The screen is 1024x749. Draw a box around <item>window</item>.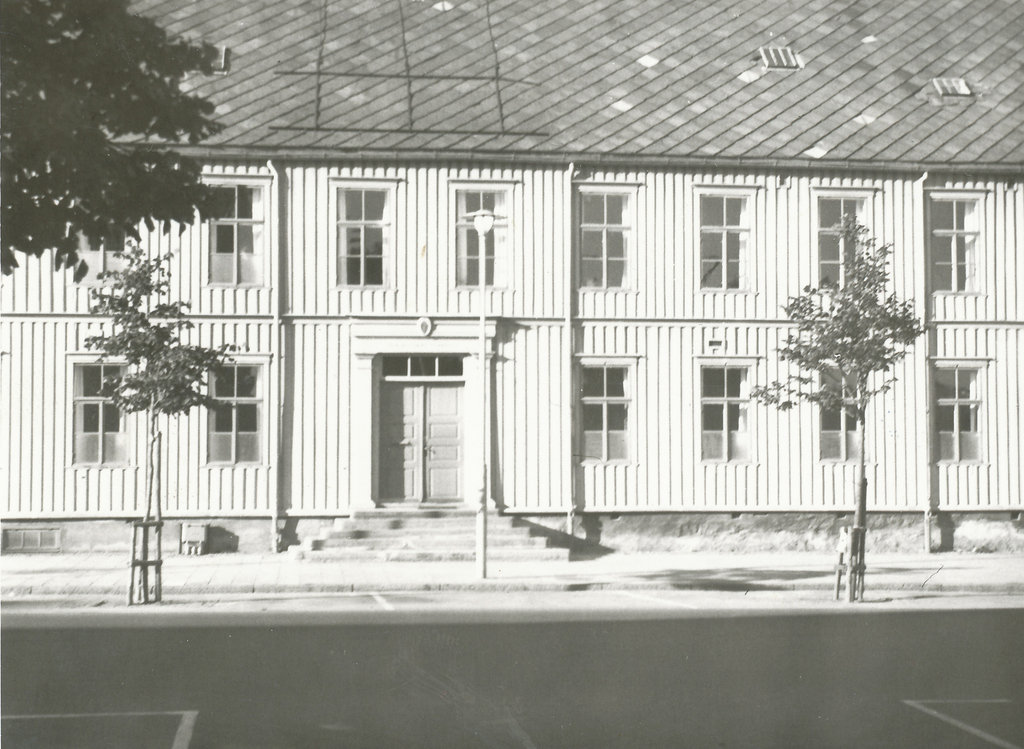
l=196, t=176, r=264, b=289.
